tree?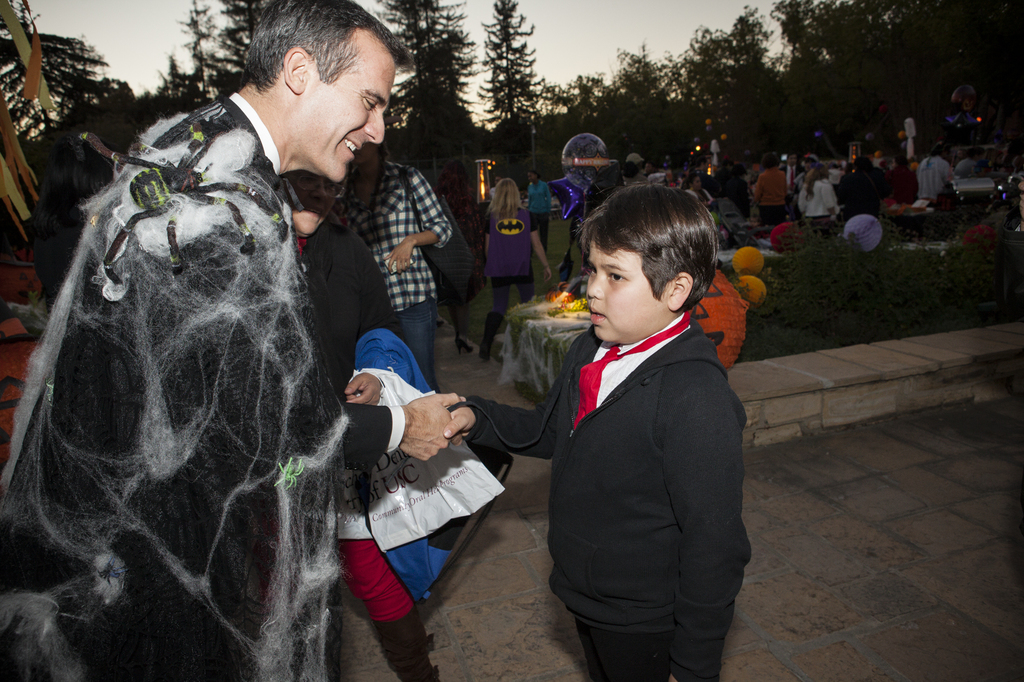
BBox(369, 0, 484, 166)
